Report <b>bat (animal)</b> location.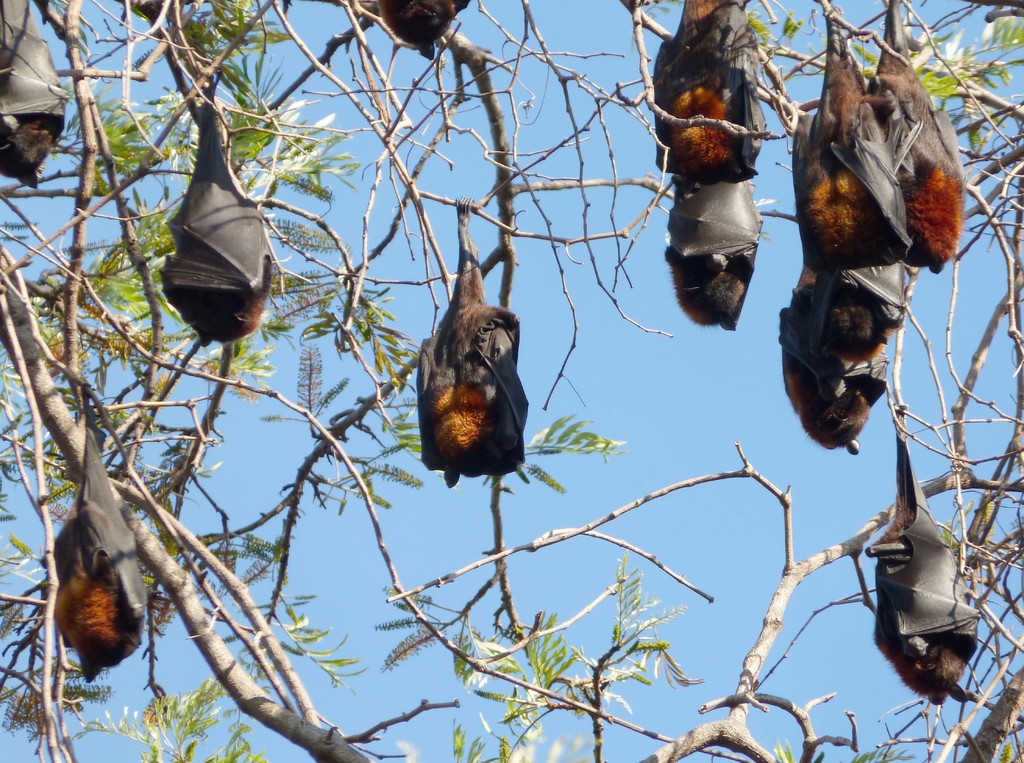
Report: (x1=863, y1=402, x2=970, y2=707).
